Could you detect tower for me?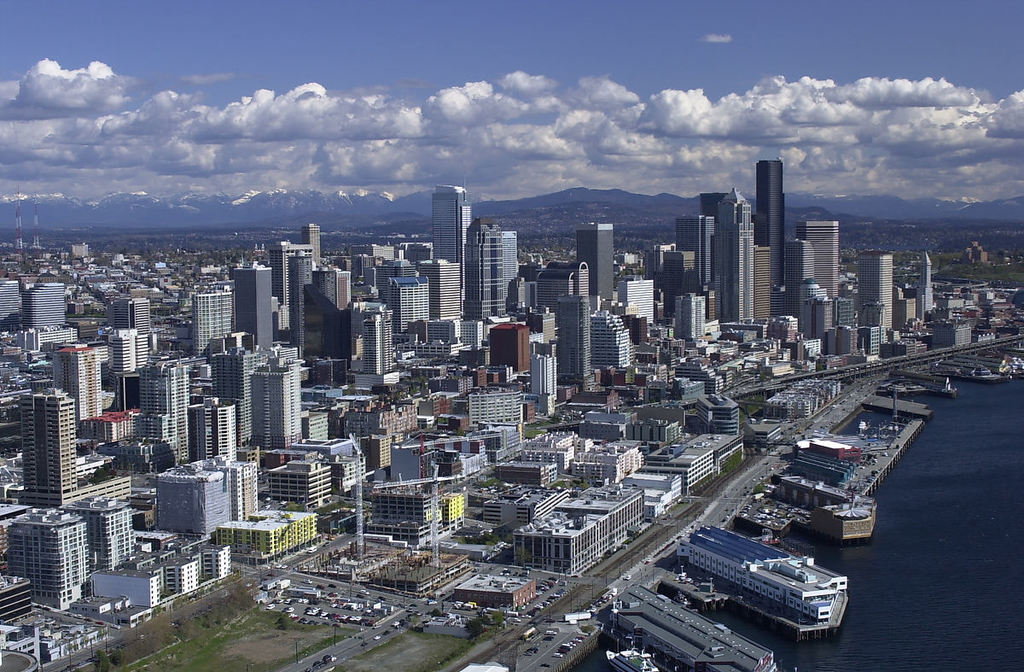
Detection result: l=573, t=223, r=614, b=307.
